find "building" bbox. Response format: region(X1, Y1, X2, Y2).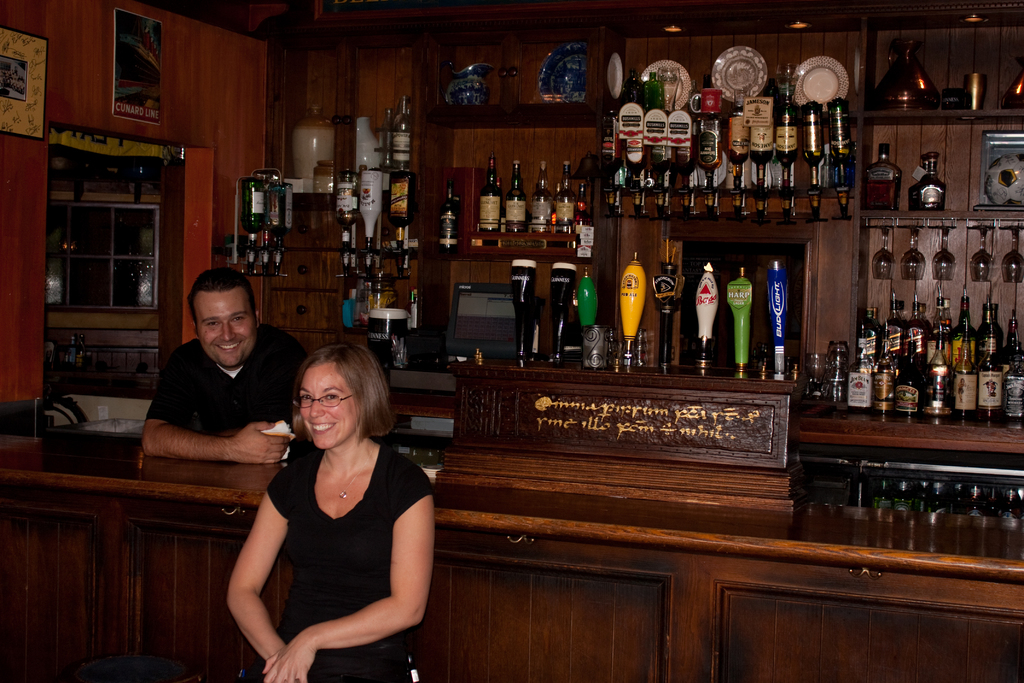
region(0, 0, 1023, 682).
